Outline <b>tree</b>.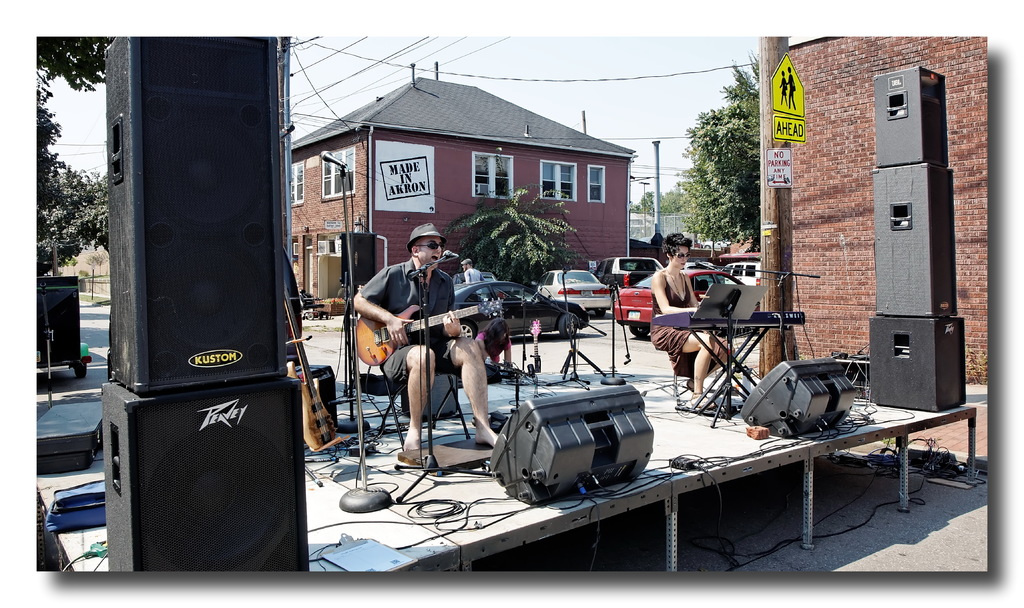
Outline: [left=27, top=29, right=111, bottom=285].
